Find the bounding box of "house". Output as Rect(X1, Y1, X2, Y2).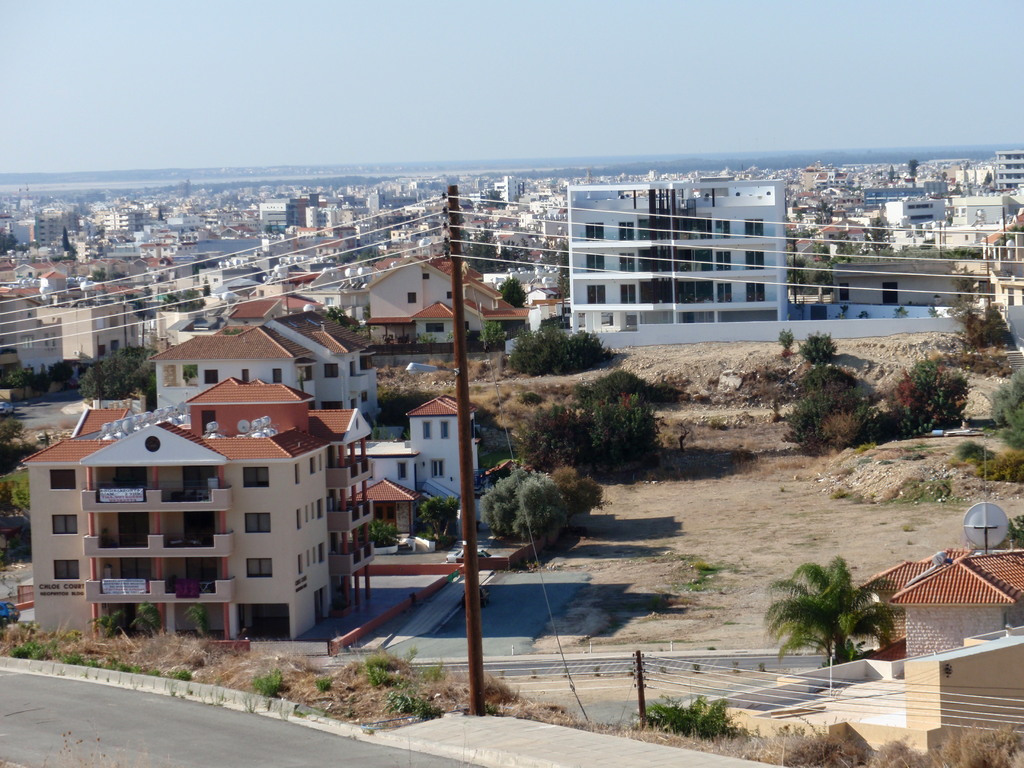
Rect(787, 239, 846, 273).
